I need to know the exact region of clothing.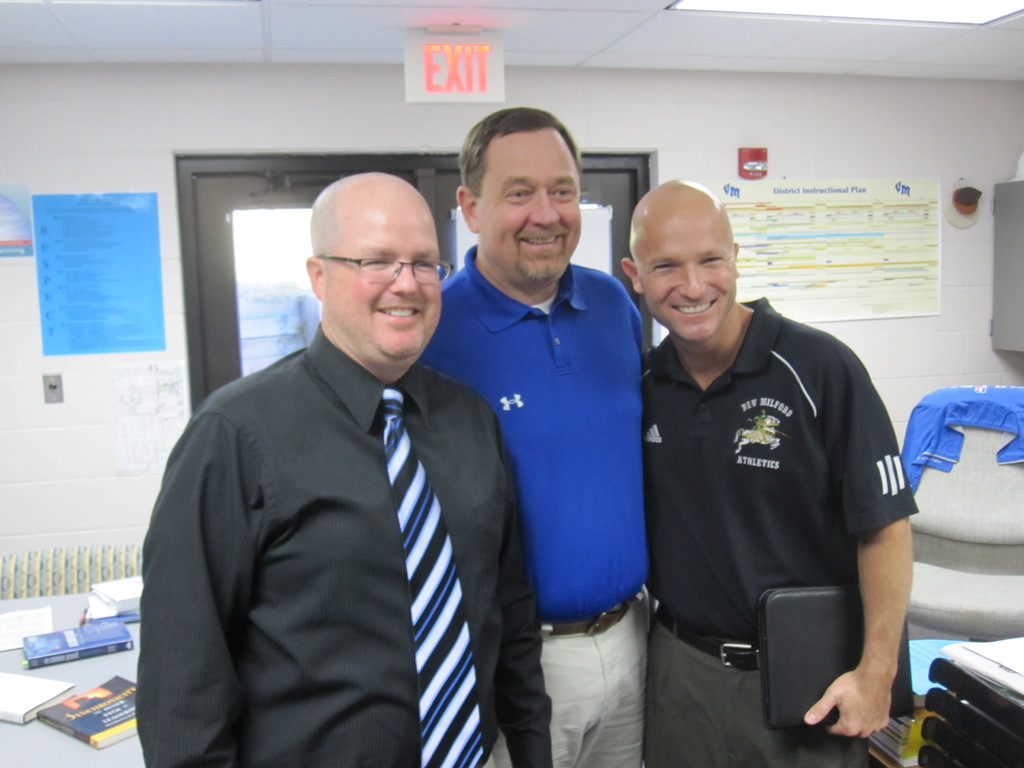
Region: x1=900 y1=383 x2=1023 y2=484.
